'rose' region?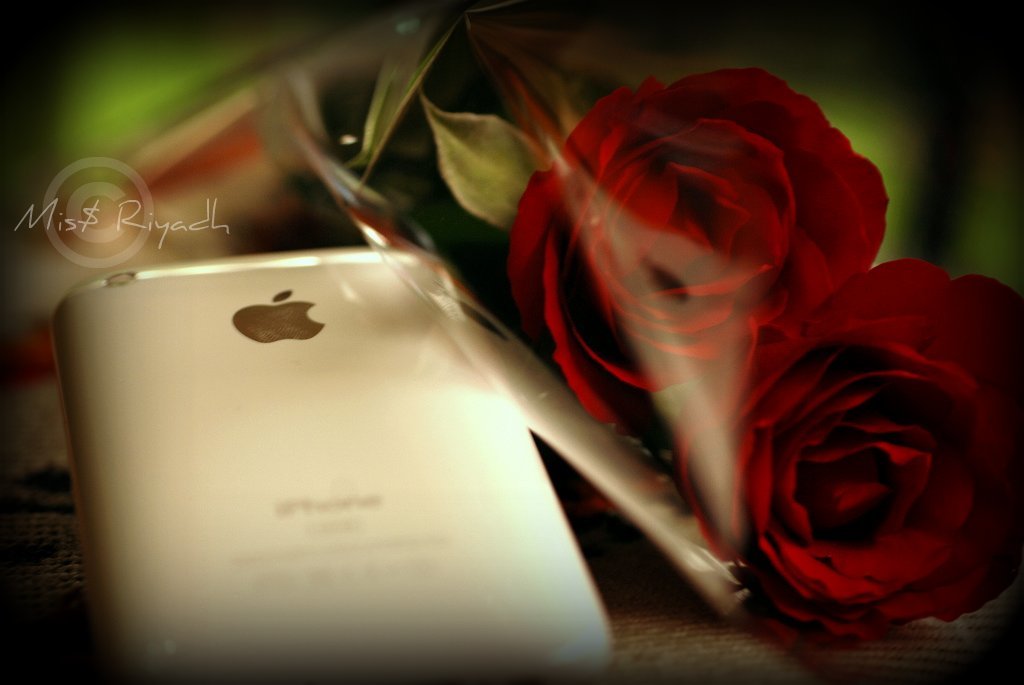
{"left": 512, "top": 67, "right": 898, "bottom": 430}
